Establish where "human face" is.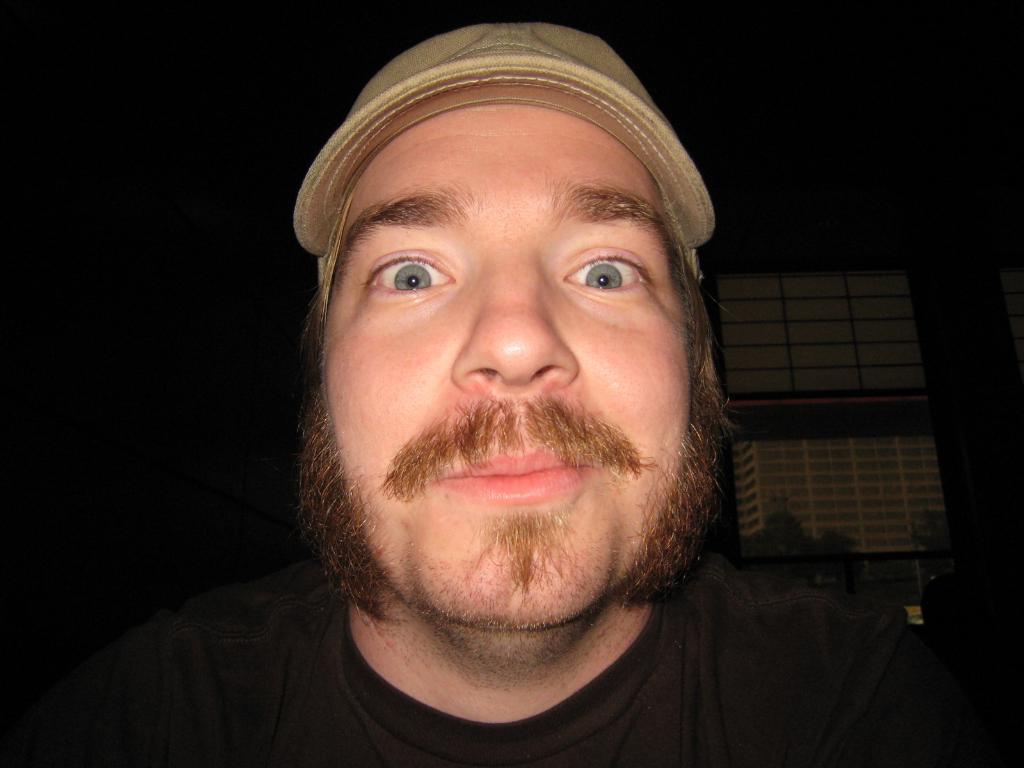
Established at pyautogui.locateOnScreen(324, 103, 694, 627).
